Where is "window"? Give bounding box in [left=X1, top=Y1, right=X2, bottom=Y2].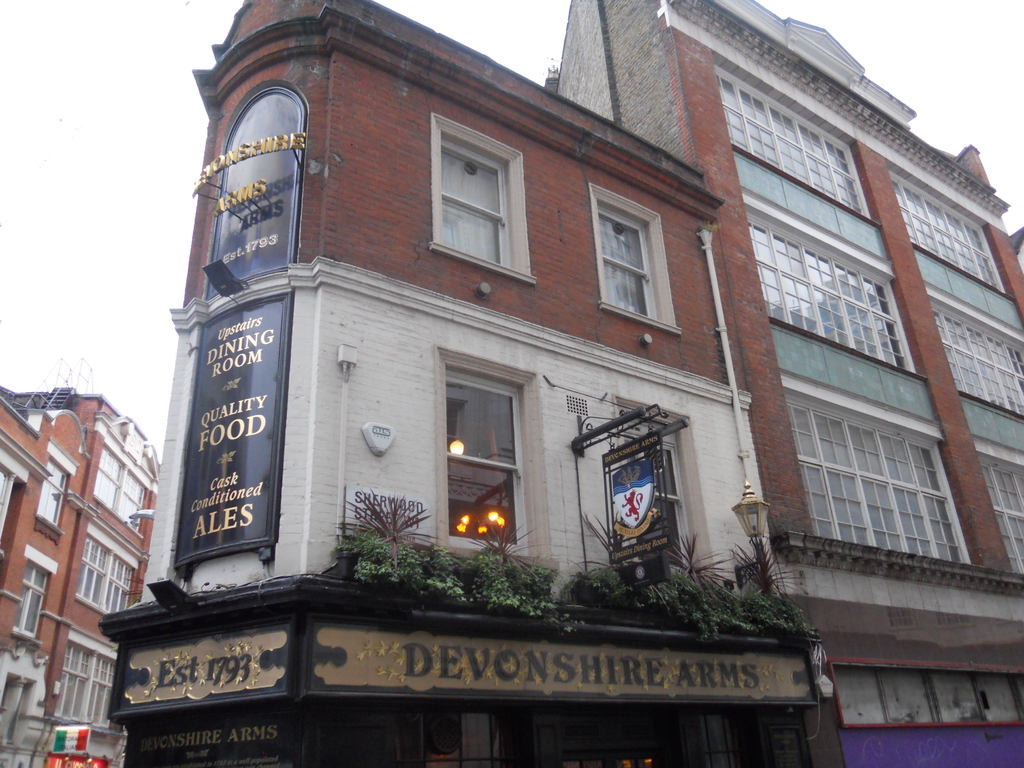
[left=931, top=301, right=1023, bottom=422].
